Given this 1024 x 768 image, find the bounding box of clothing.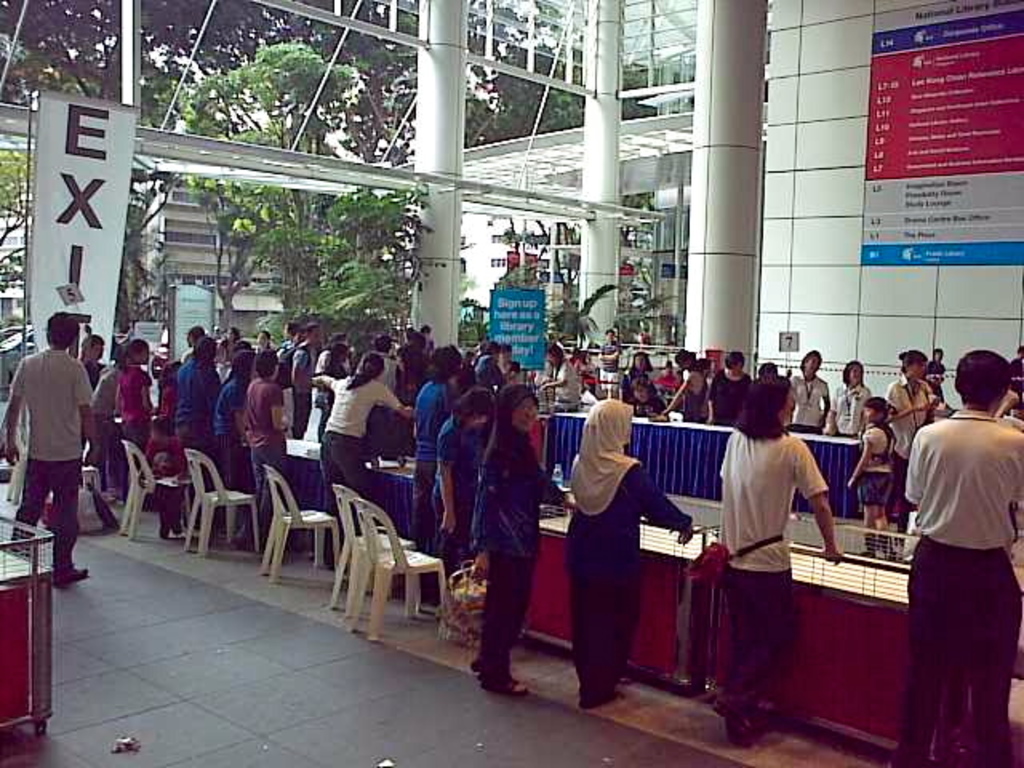
left=11, top=349, right=86, bottom=576.
